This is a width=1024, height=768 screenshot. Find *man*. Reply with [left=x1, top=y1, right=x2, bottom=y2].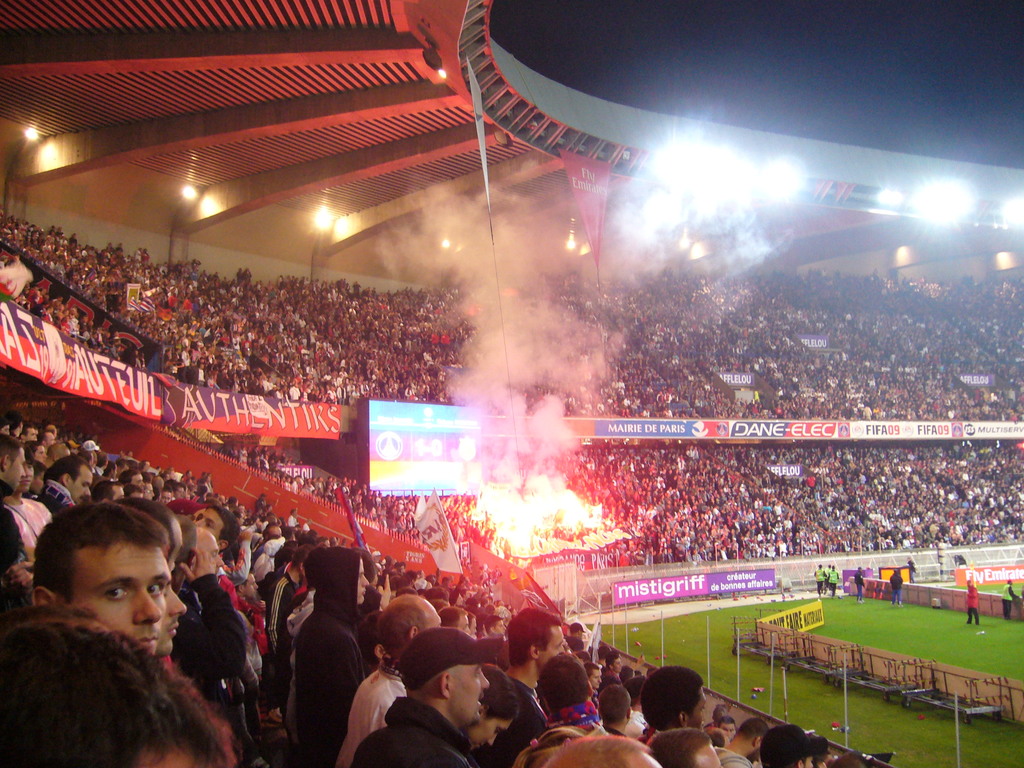
[left=888, top=566, right=904, bottom=606].
